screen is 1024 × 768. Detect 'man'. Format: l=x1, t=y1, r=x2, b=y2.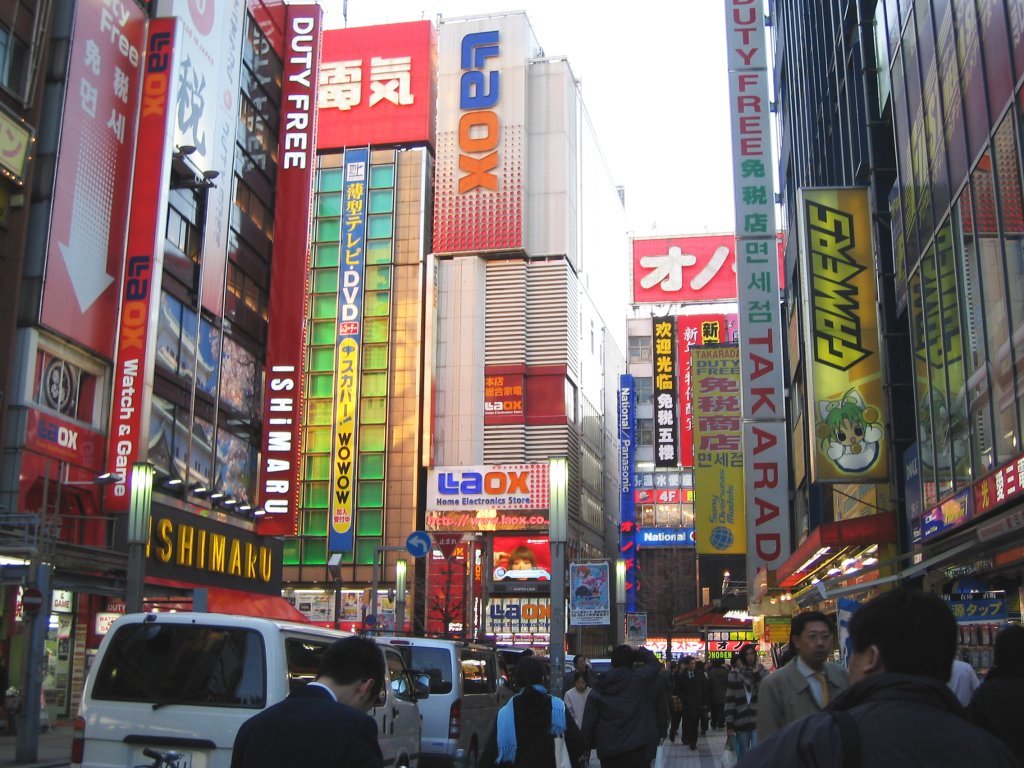
l=968, t=626, r=1023, b=758.
